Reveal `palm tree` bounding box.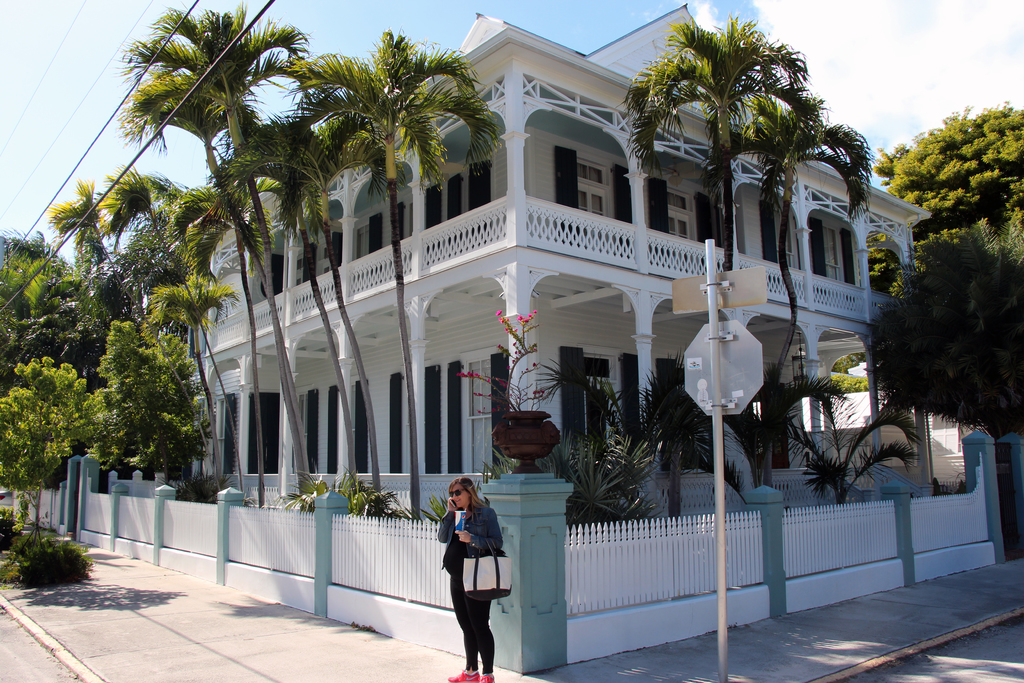
Revealed: (154, 13, 323, 525).
